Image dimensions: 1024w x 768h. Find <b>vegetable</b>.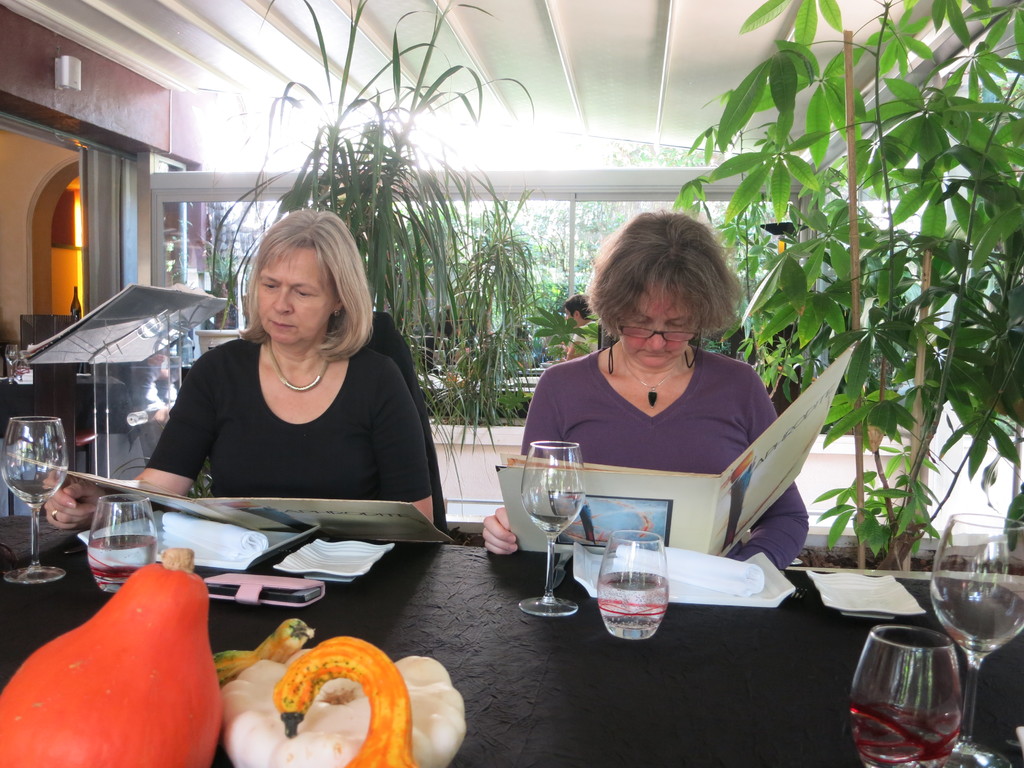
rect(0, 548, 225, 767).
